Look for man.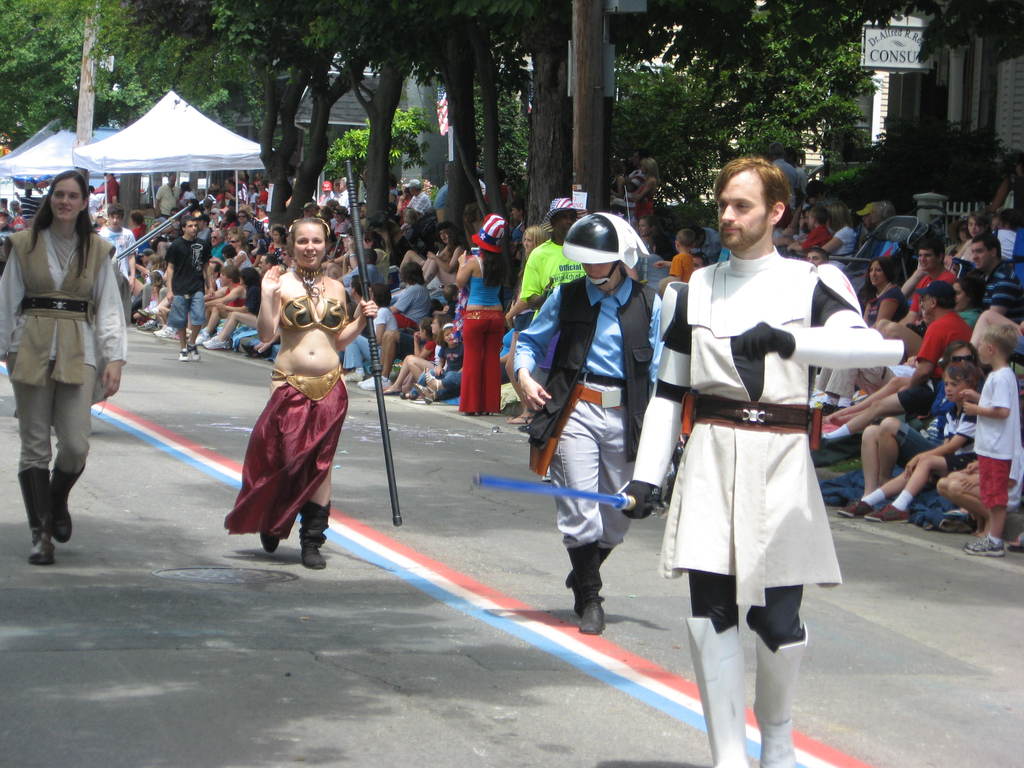
Found: {"left": 900, "top": 234, "right": 955, "bottom": 323}.
